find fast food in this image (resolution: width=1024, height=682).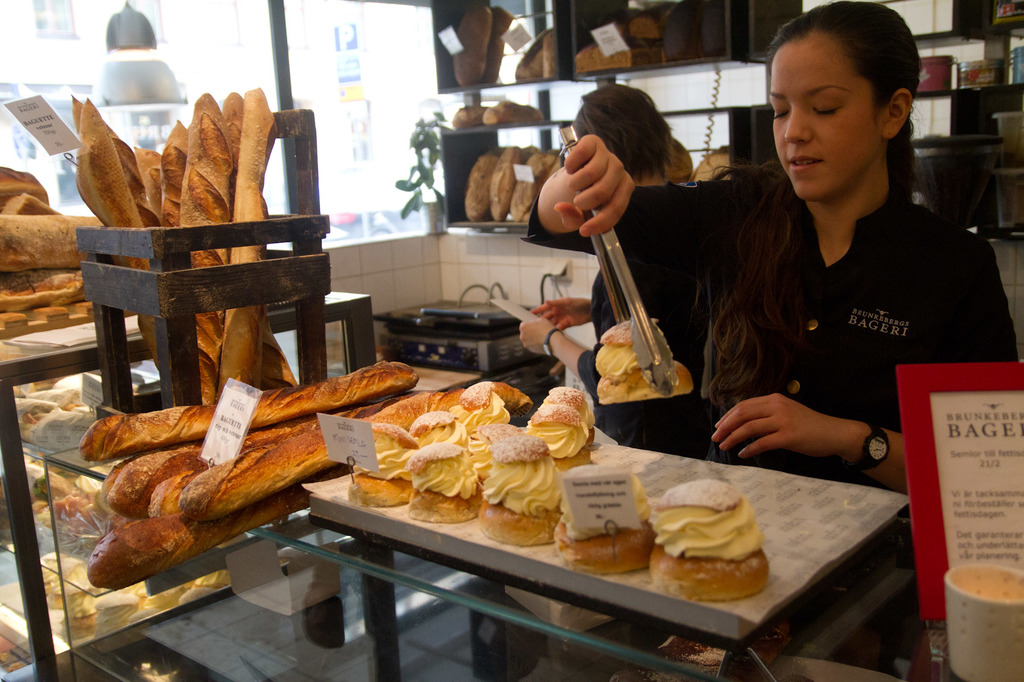
x1=147, y1=578, x2=202, y2=610.
